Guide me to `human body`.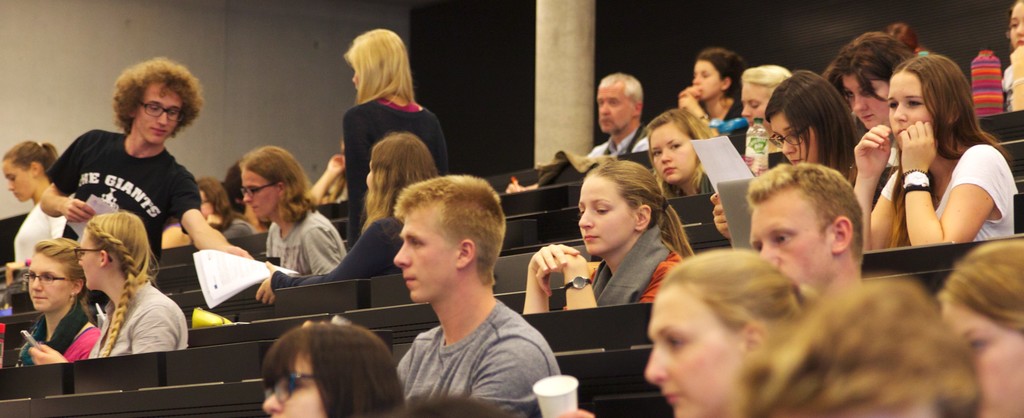
Guidance: rect(524, 246, 684, 317).
